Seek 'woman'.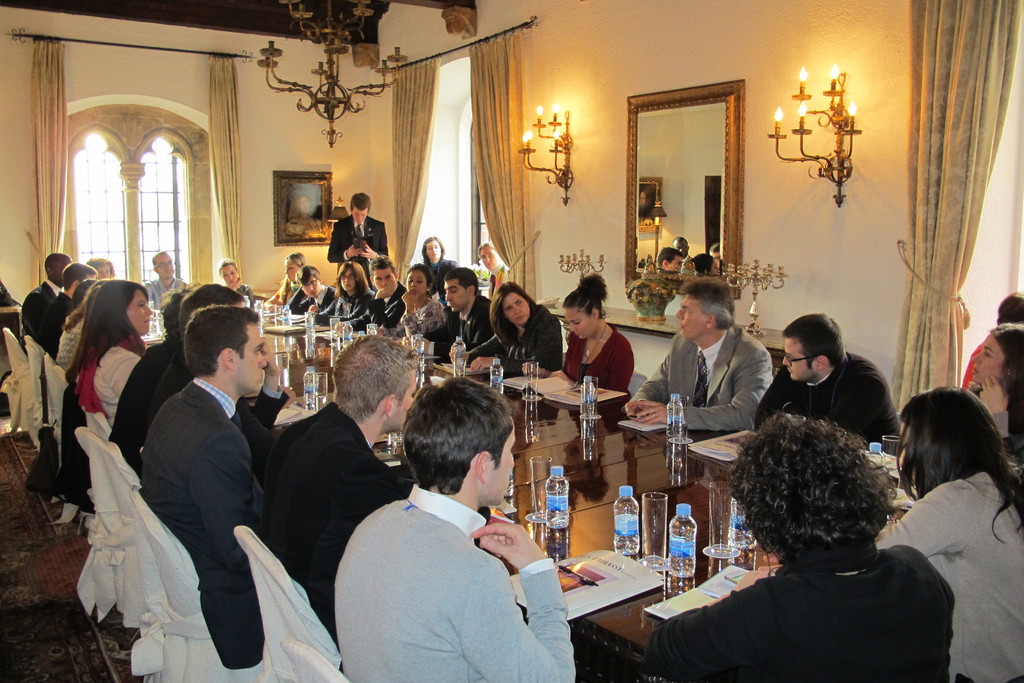
left=378, top=262, right=450, bottom=341.
